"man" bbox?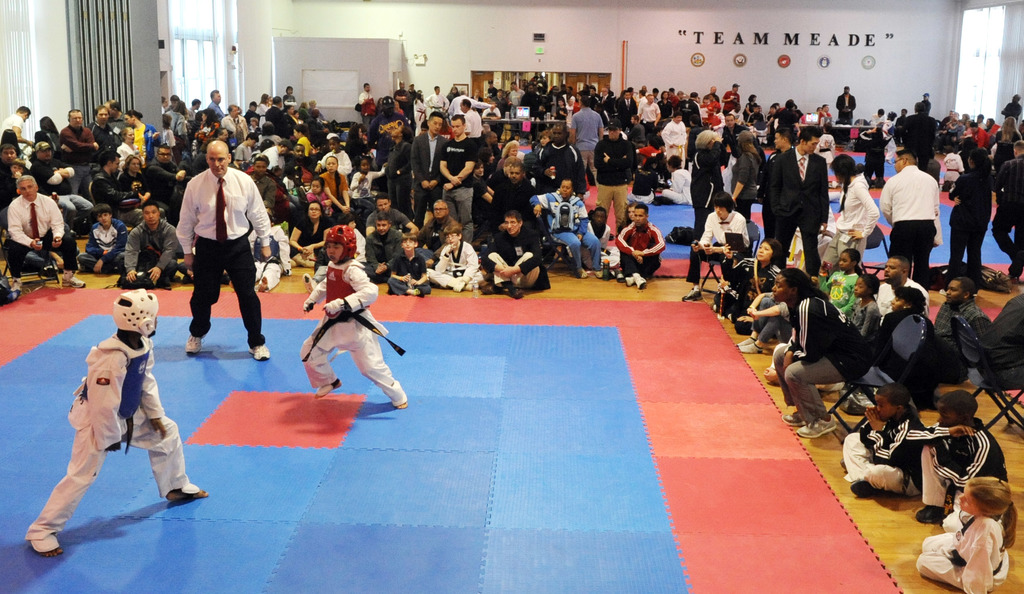
region(0, 106, 33, 156)
